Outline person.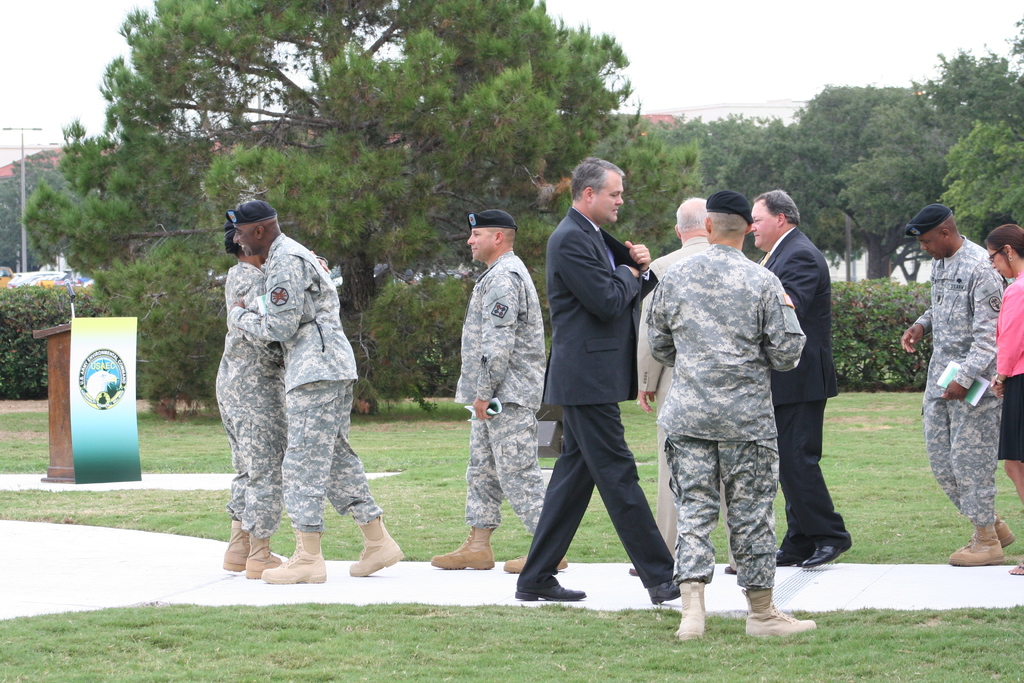
Outline: {"left": 746, "top": 187, "right": 858, "bottom": 567}.
